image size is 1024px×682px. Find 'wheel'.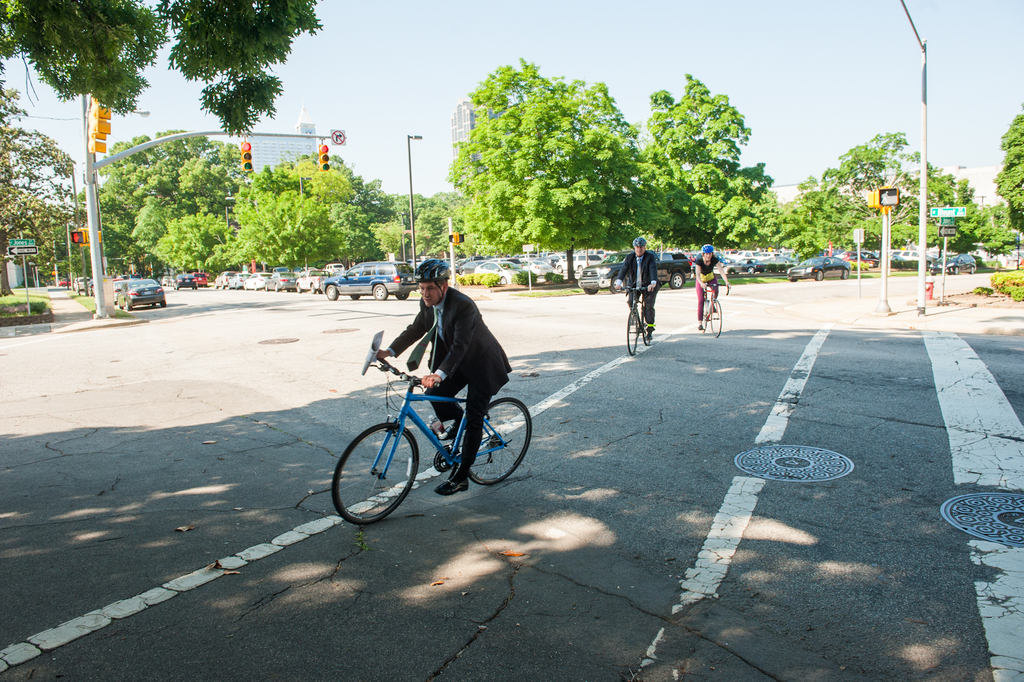
region(325, 284, 340, 299).
